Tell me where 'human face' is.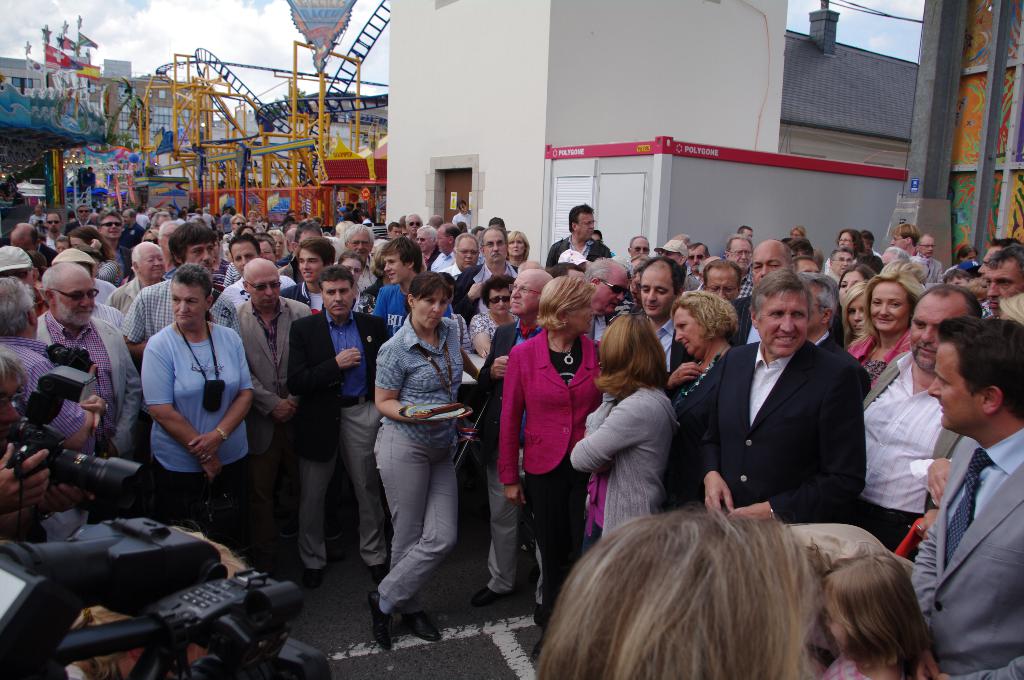
'human face' is at <region>251, 258, 280, 307</region>.
